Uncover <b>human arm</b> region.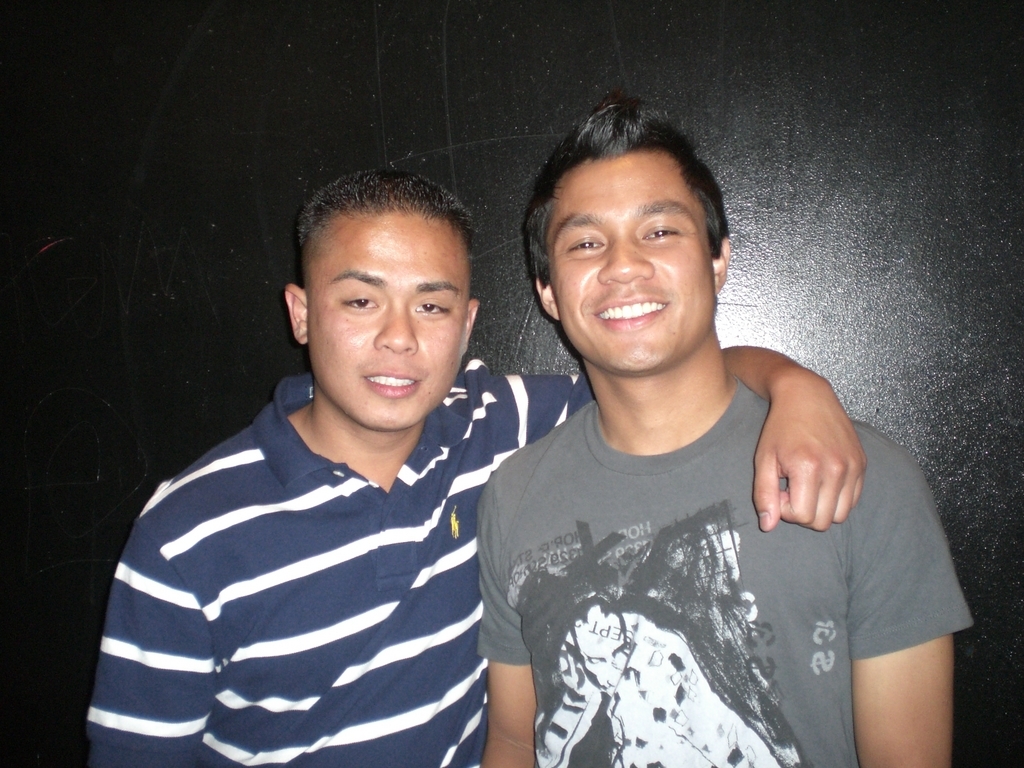
Uncovered: <region>513, 344, 864, 531</region>.
